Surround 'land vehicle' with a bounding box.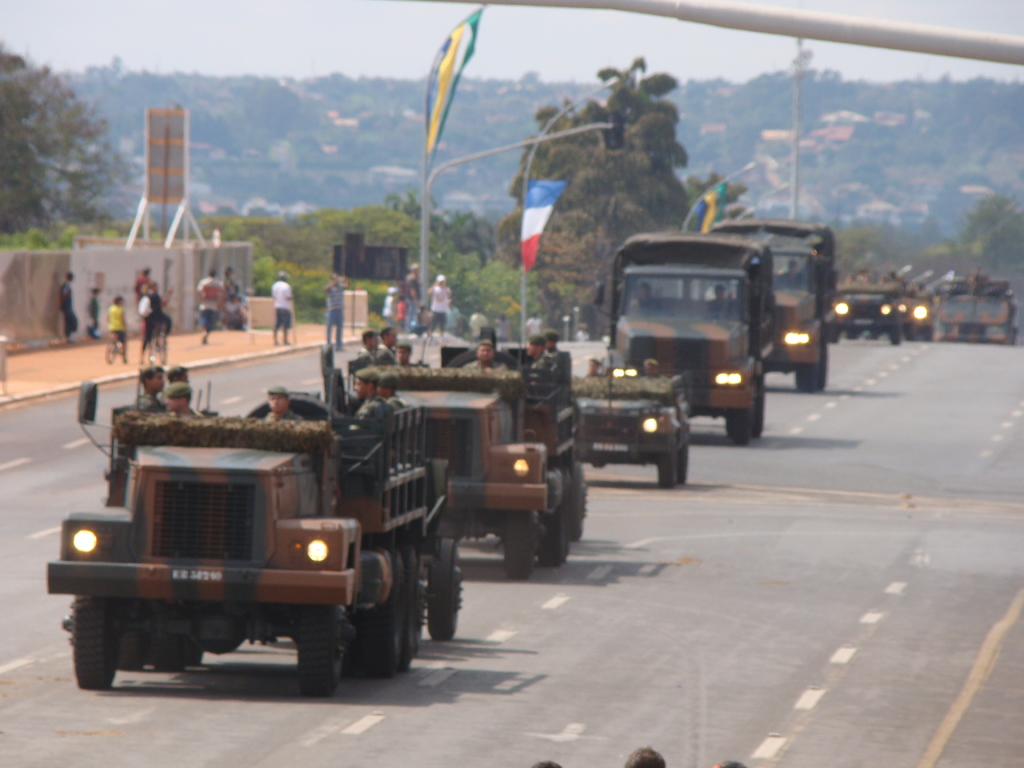
bbox=[593, 229, 775, 441].
